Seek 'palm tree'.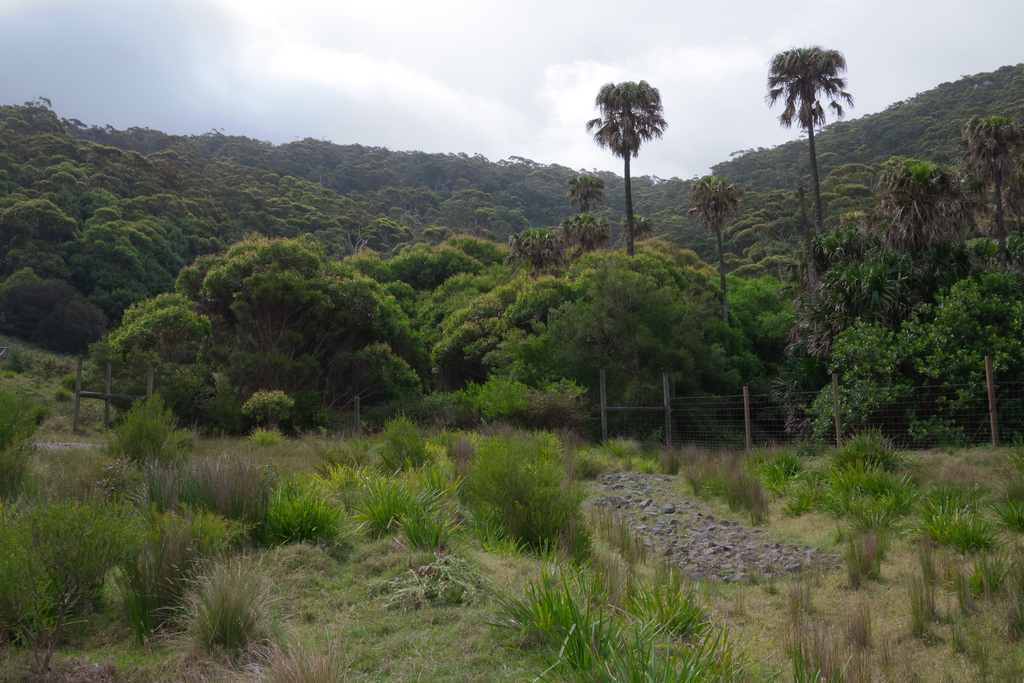
(953, 100, 1023, 234).
